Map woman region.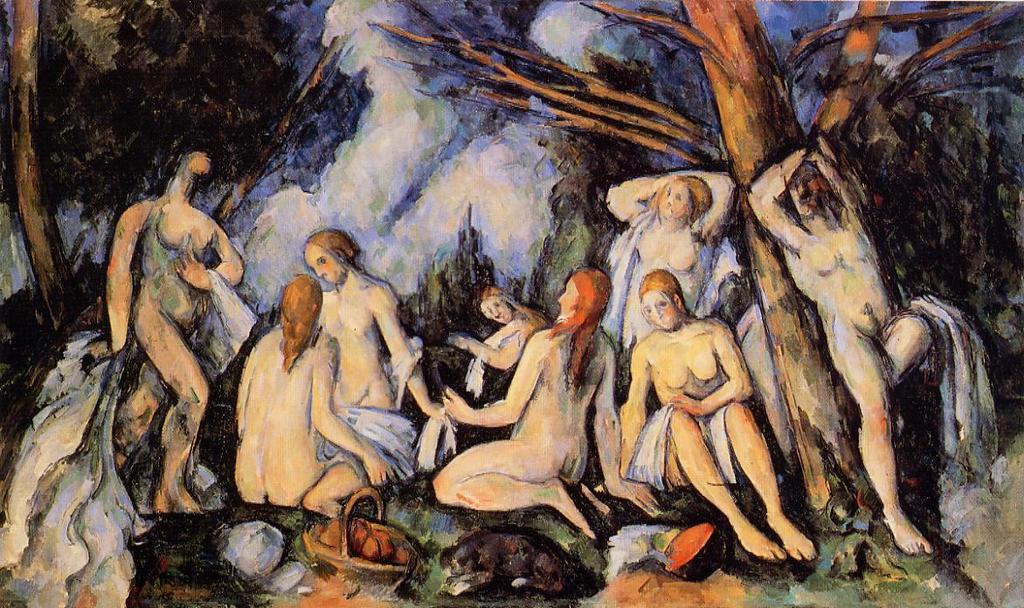
Mapped to 235 270 391 524.
